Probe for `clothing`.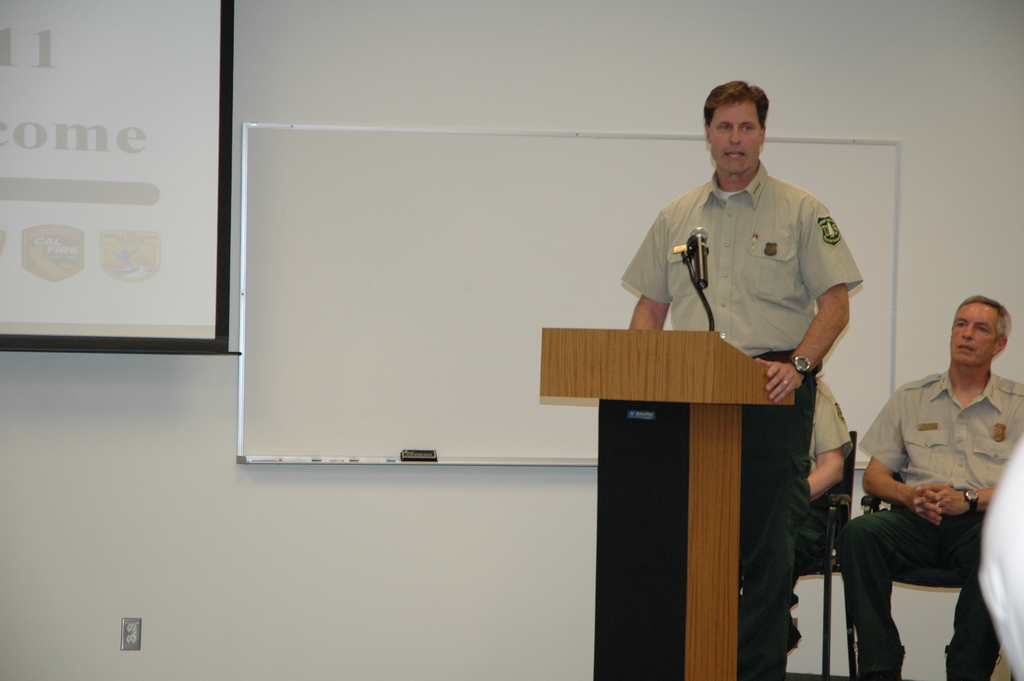
Probe result: 845,330,1008,654.
